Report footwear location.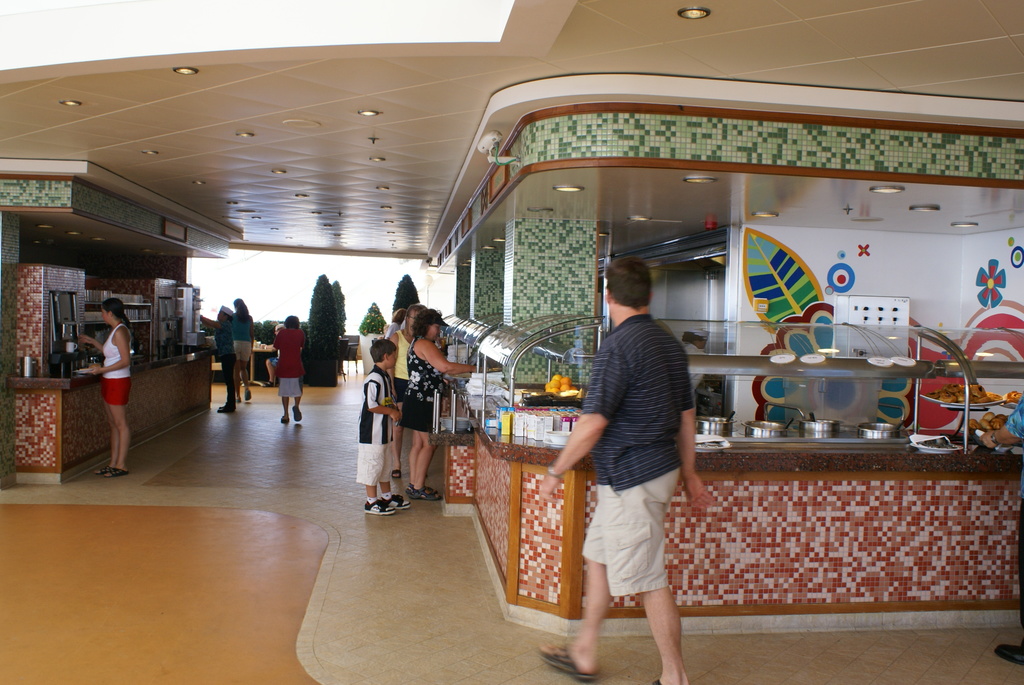
Report: (92,464,115,479).
